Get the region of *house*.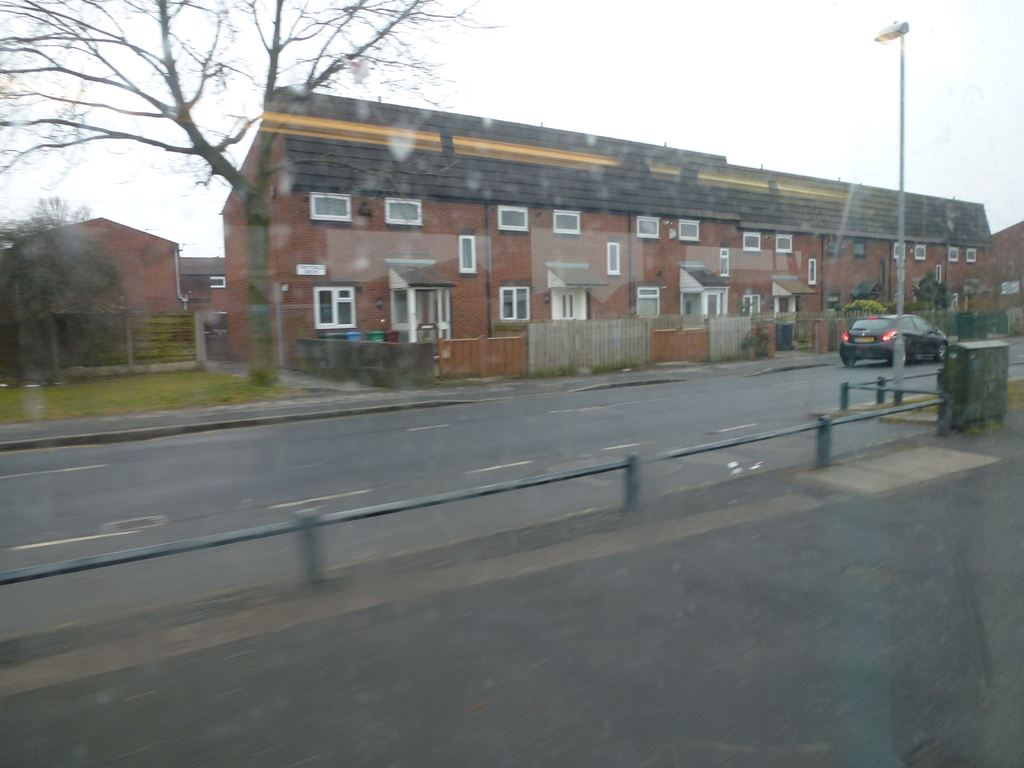
box(0, 214, 195, 340).
